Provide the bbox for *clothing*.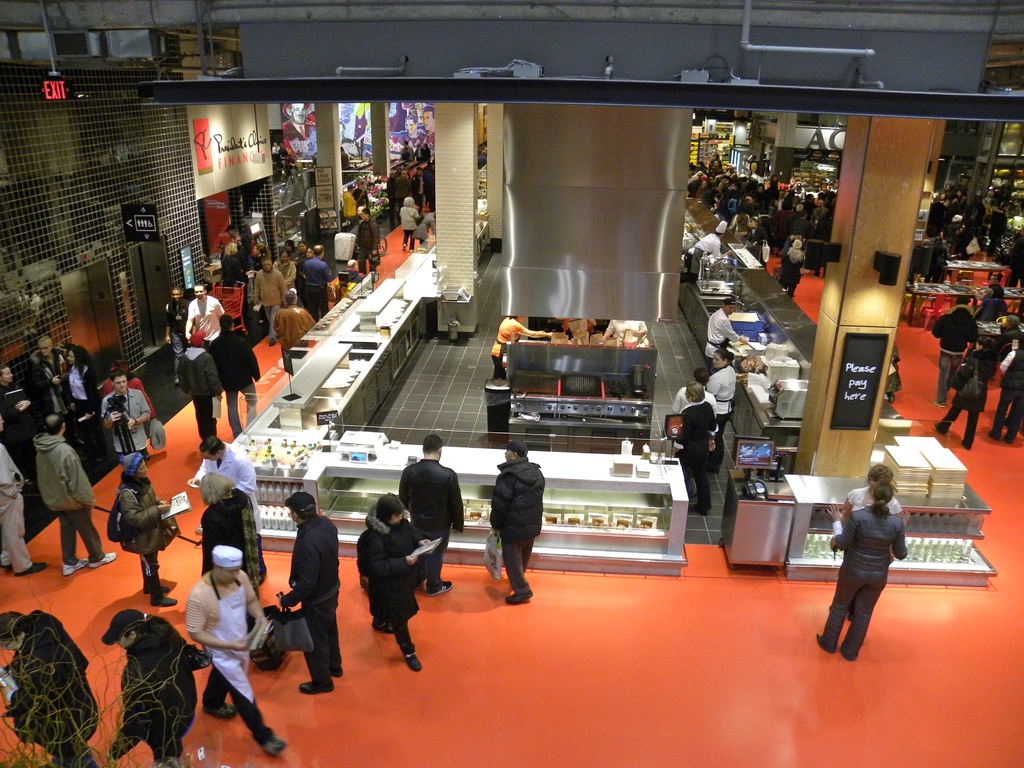
detection(353, 506, 429, 662).
